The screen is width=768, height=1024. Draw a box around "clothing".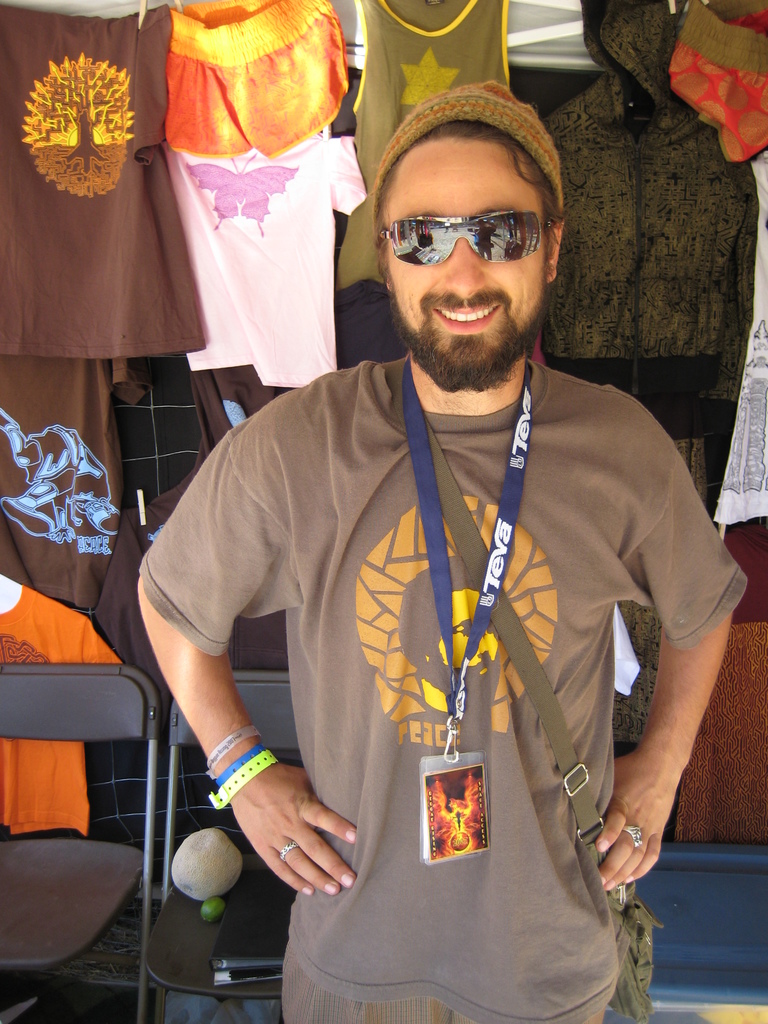
167,0,324,168.
